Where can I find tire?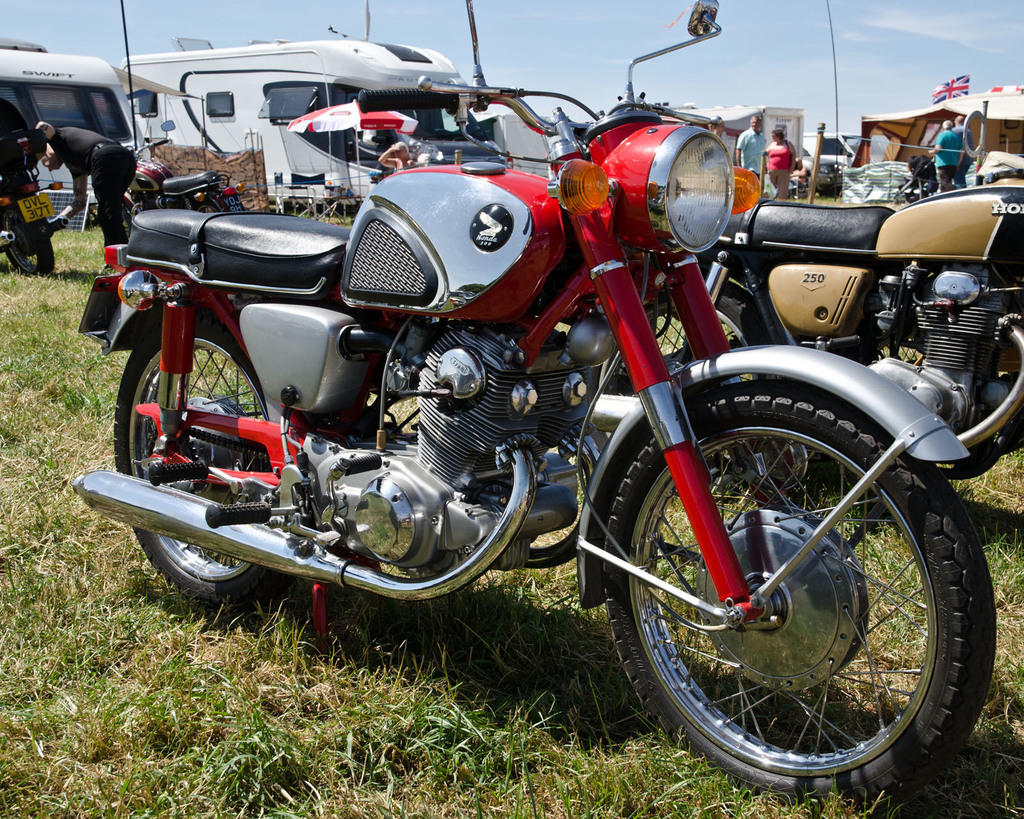
You can find it at Rect(112, 314, 296, 612).
